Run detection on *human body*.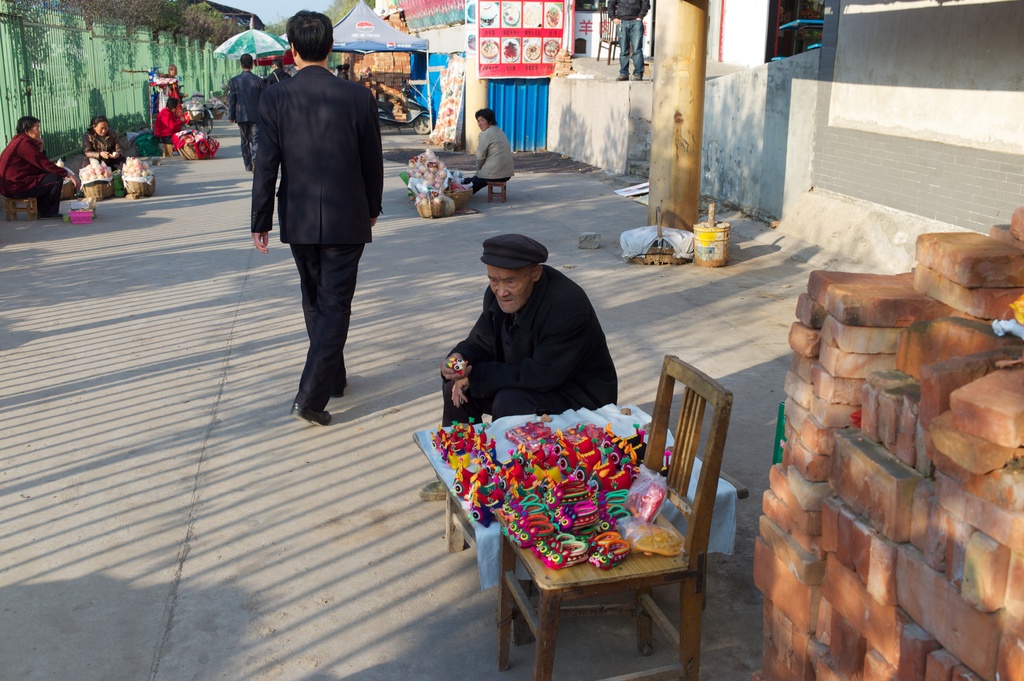
Result: crop(235, 15, 385, 436).
